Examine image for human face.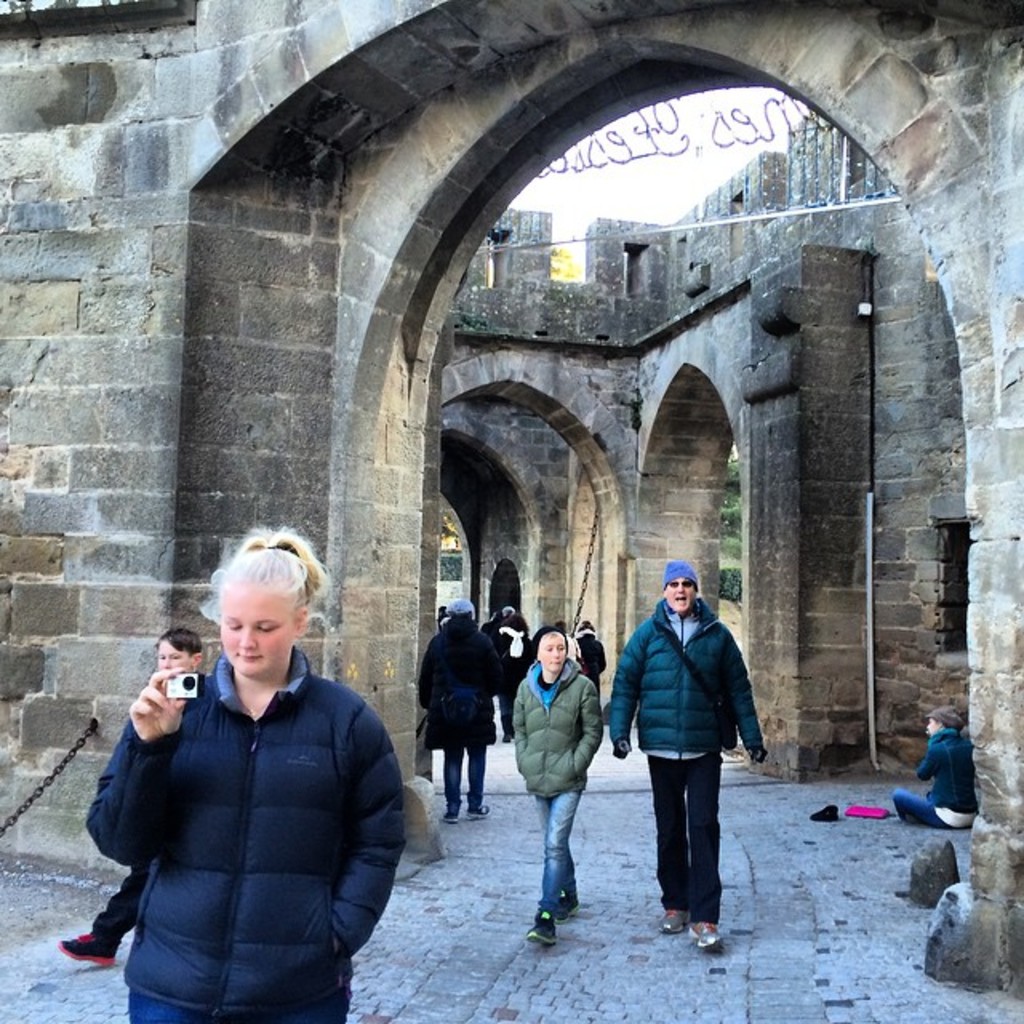
Examination result: pyautogui.locateOnScreen(218, 581, 301, 678).
